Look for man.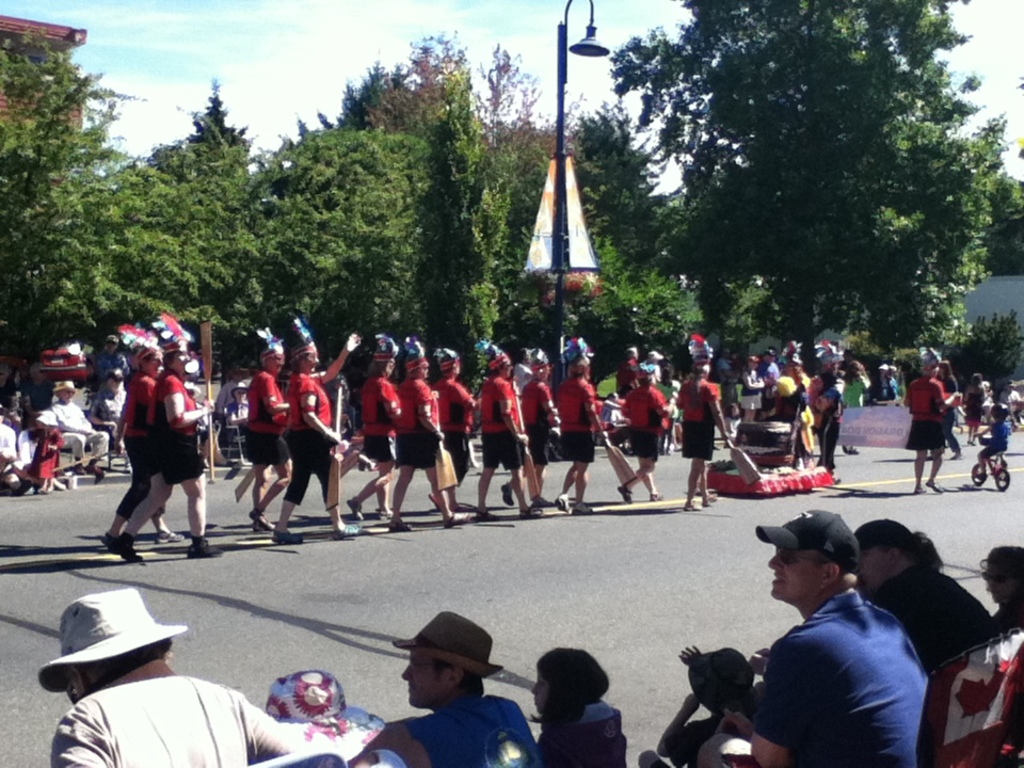
Found: <box>753,348,783,426</box>.
